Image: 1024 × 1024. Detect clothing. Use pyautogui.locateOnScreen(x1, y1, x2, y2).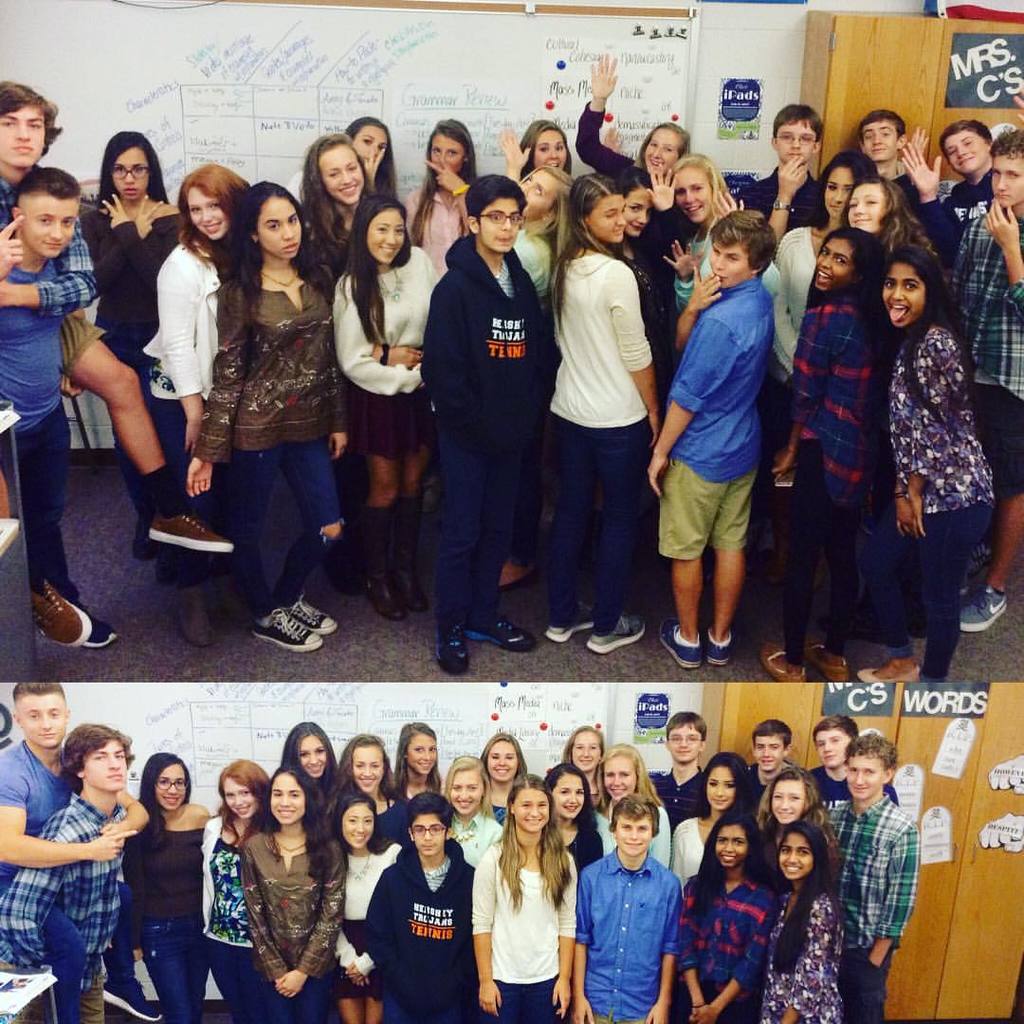
pyautogui.locateOnScreen(805, 282, 885, 505).
